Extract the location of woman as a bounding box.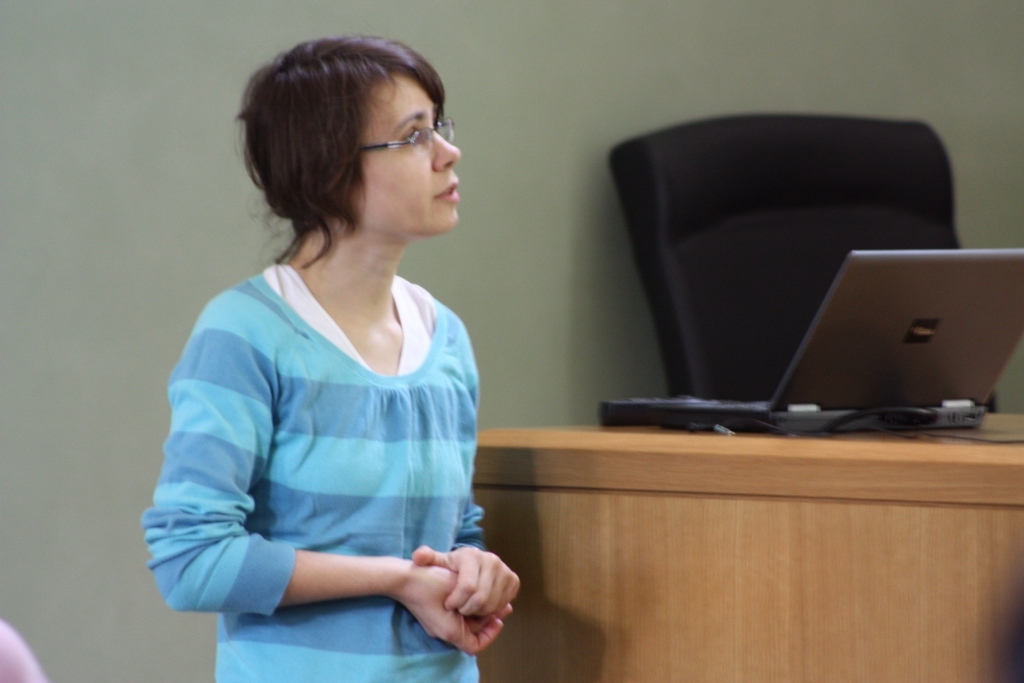
{"x1": 156, "y1": 37, "x2": 529, "y2": 669}.
